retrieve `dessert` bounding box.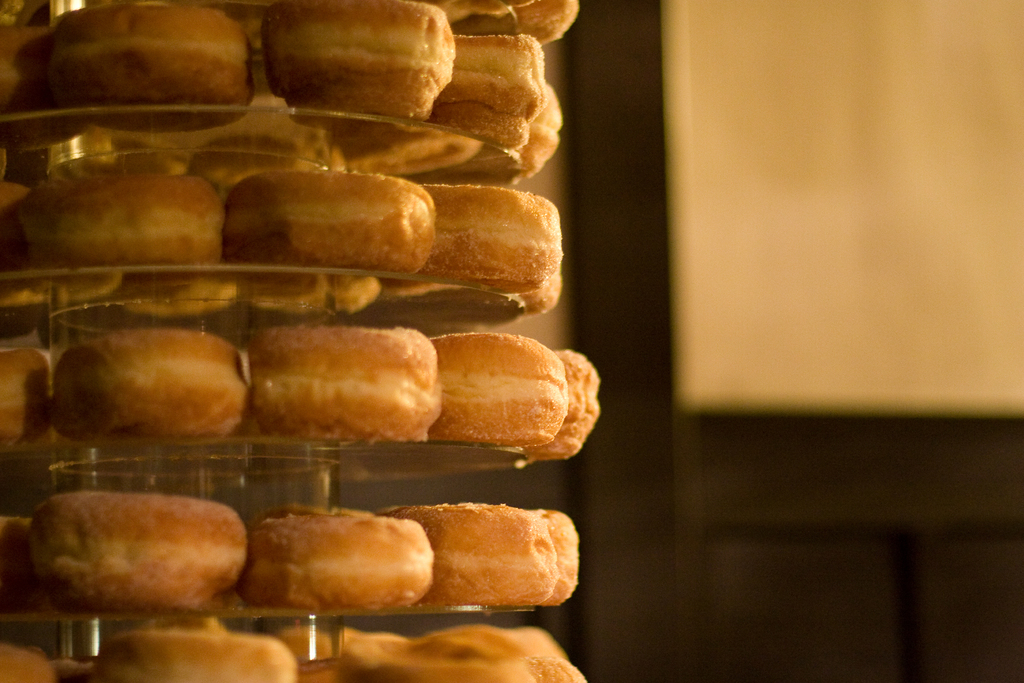
Bounding box: (246,324,445,449).
